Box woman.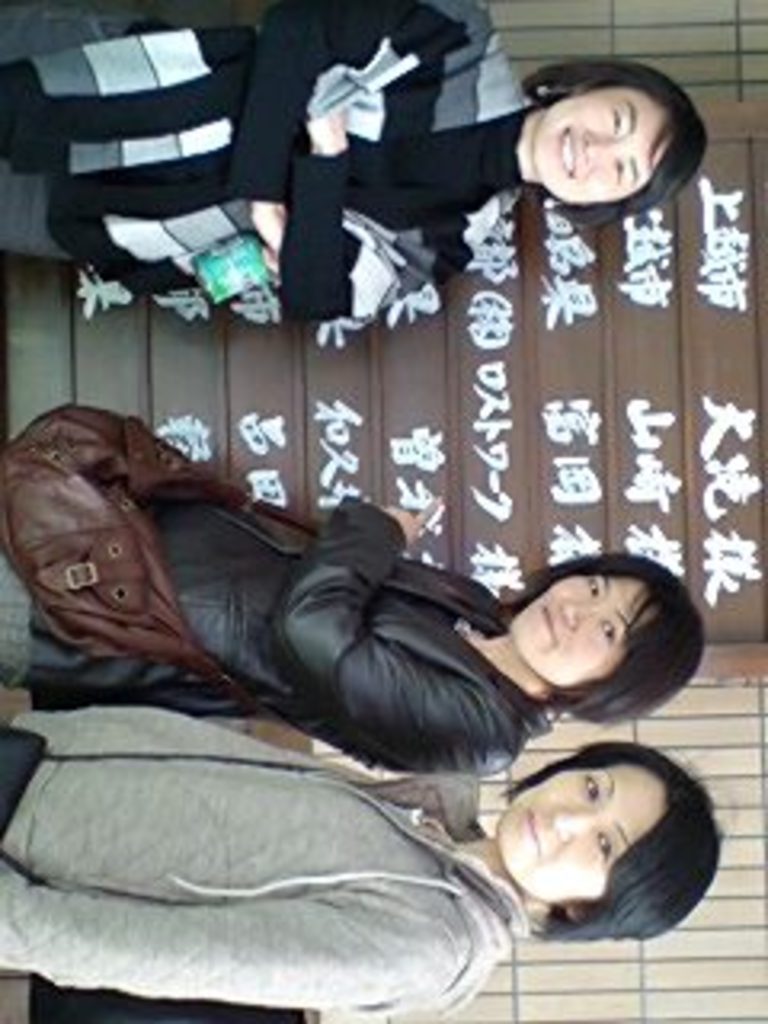
(0, 0, 710, 326).
